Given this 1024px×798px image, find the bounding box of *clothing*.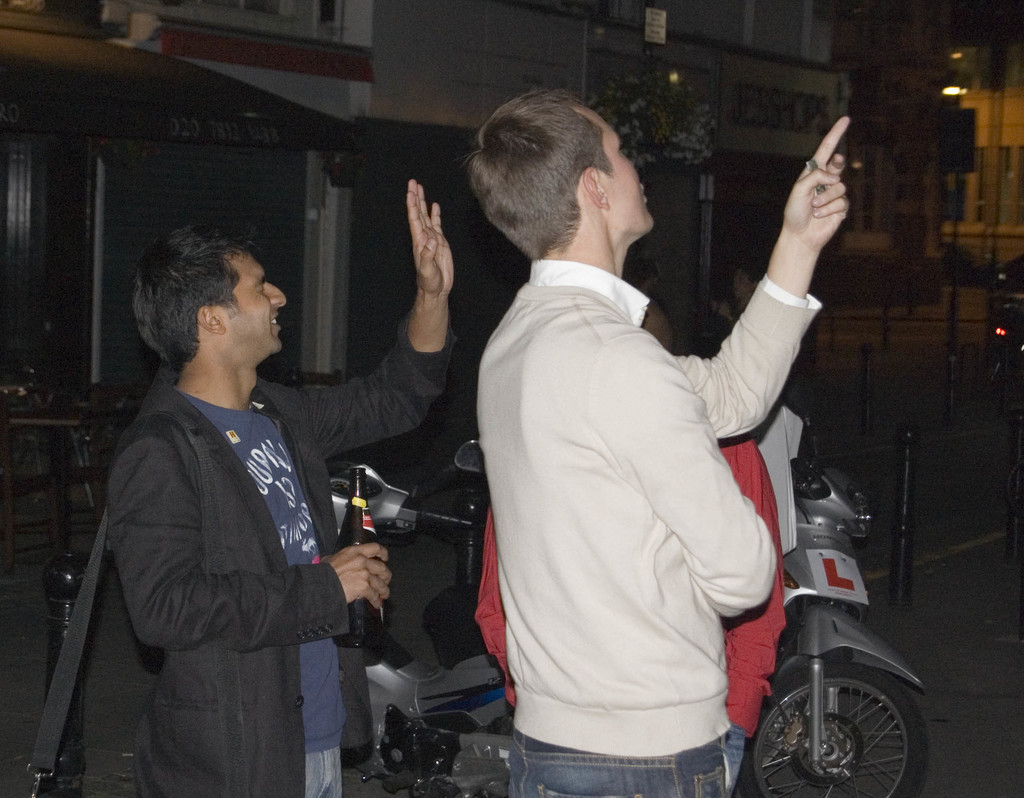
x1=468 y1=428 x2=792 y2=761.
